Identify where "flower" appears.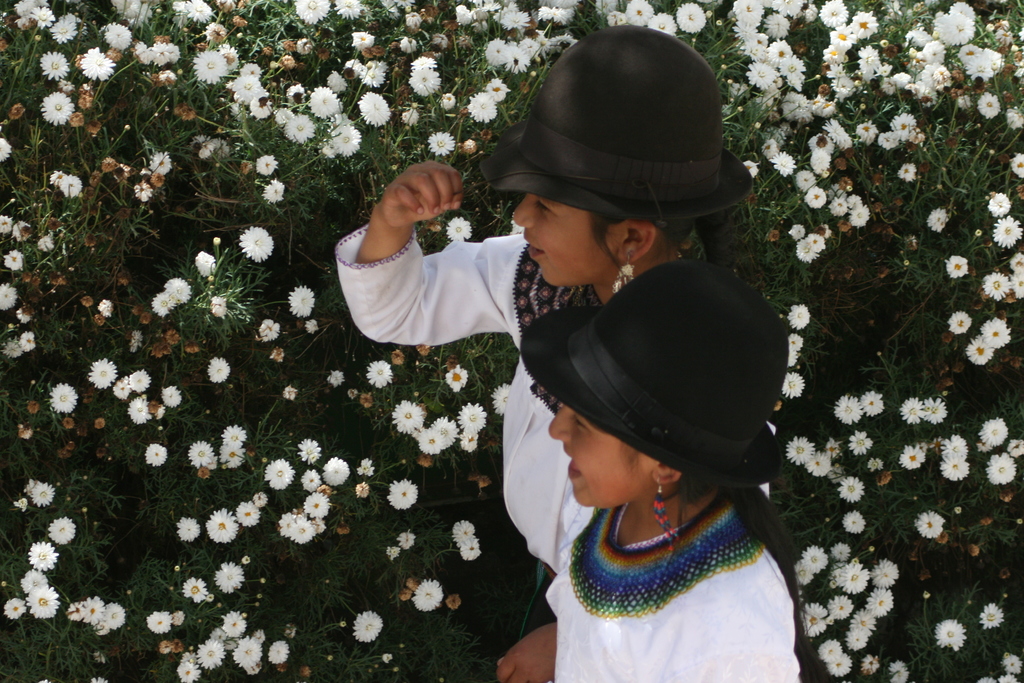
Appears at (left=289, top=283, right=316, bottom=312).
